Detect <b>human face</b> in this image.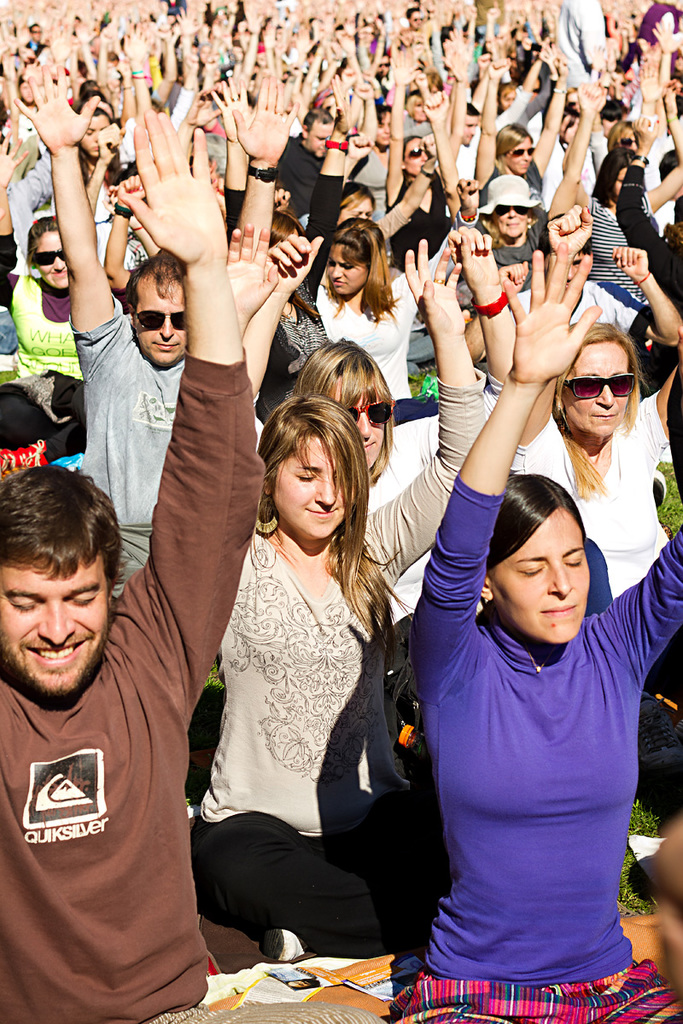
Detection: <box>0,564,120,701</box>.
